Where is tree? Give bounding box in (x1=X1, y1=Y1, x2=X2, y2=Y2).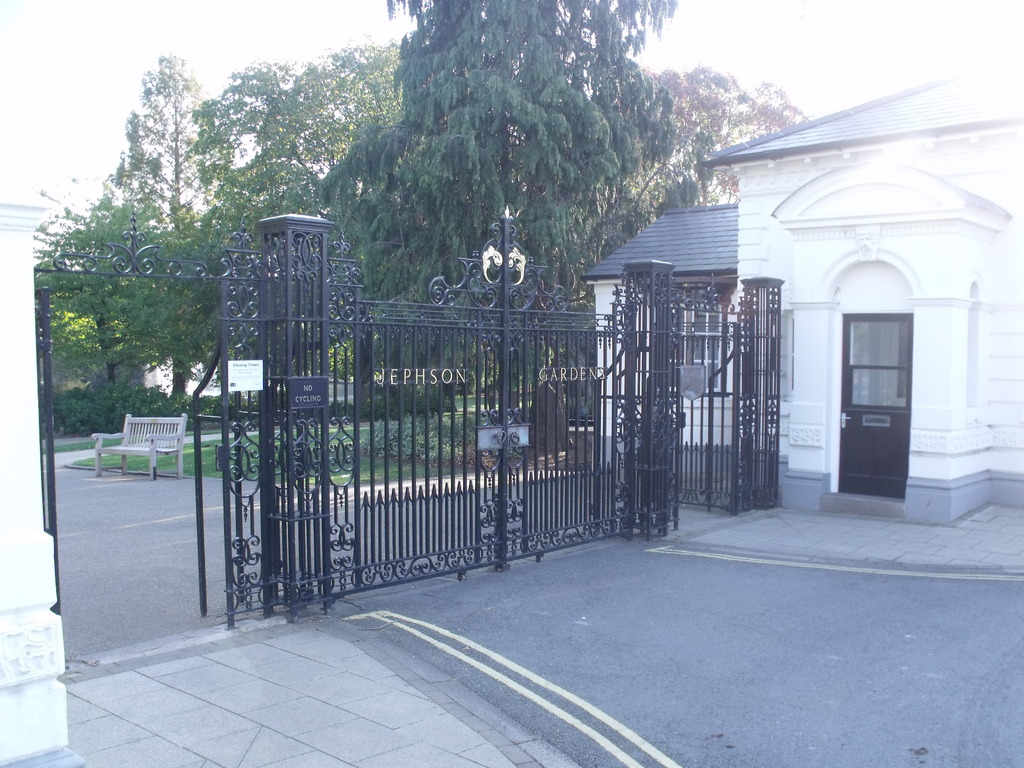
(x1=189, y1=37, x2=359, y2=327).
